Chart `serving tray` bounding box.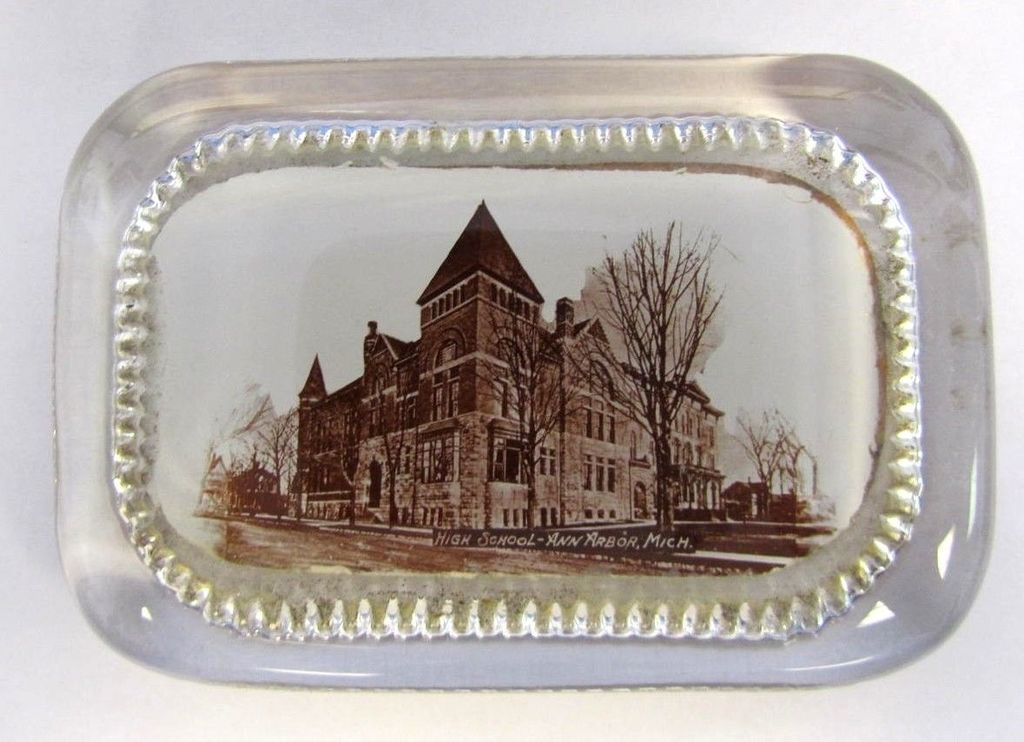
Charted: (38,56,1000,700).
